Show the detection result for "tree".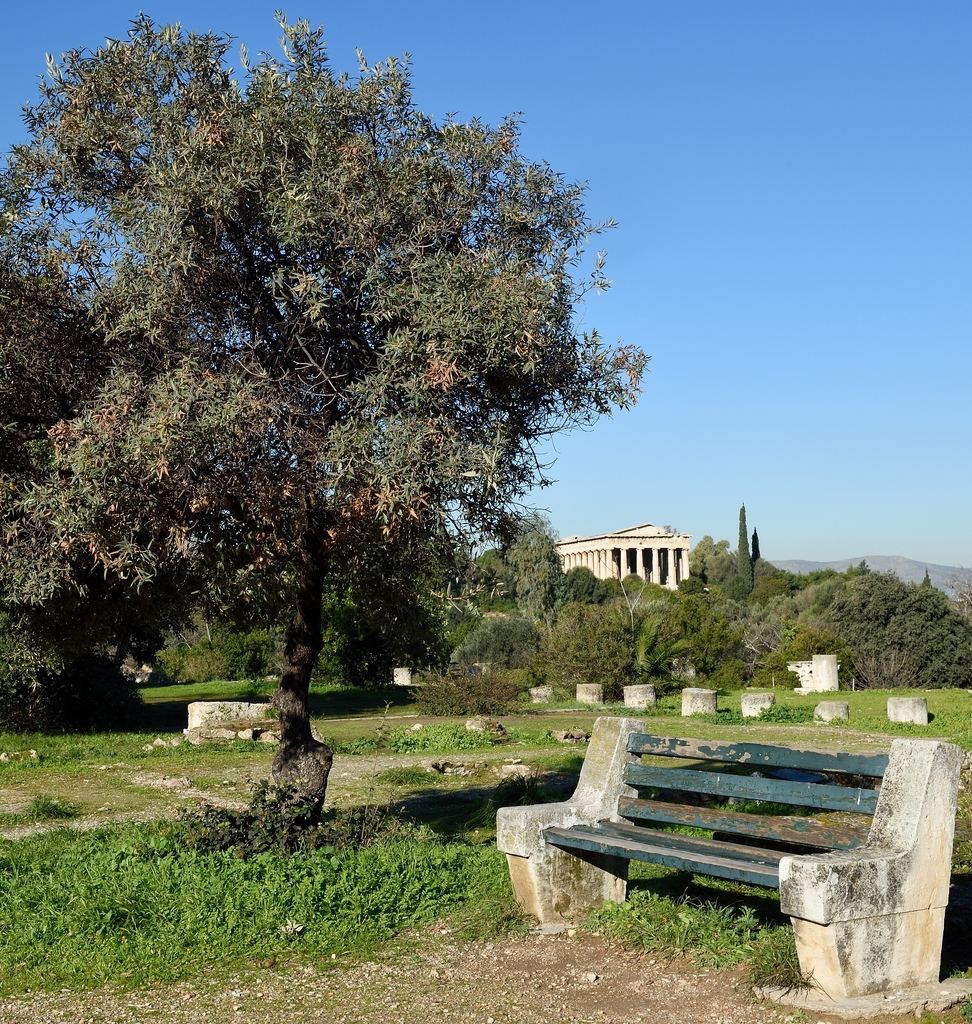
box(566, 565, 608, 607).
